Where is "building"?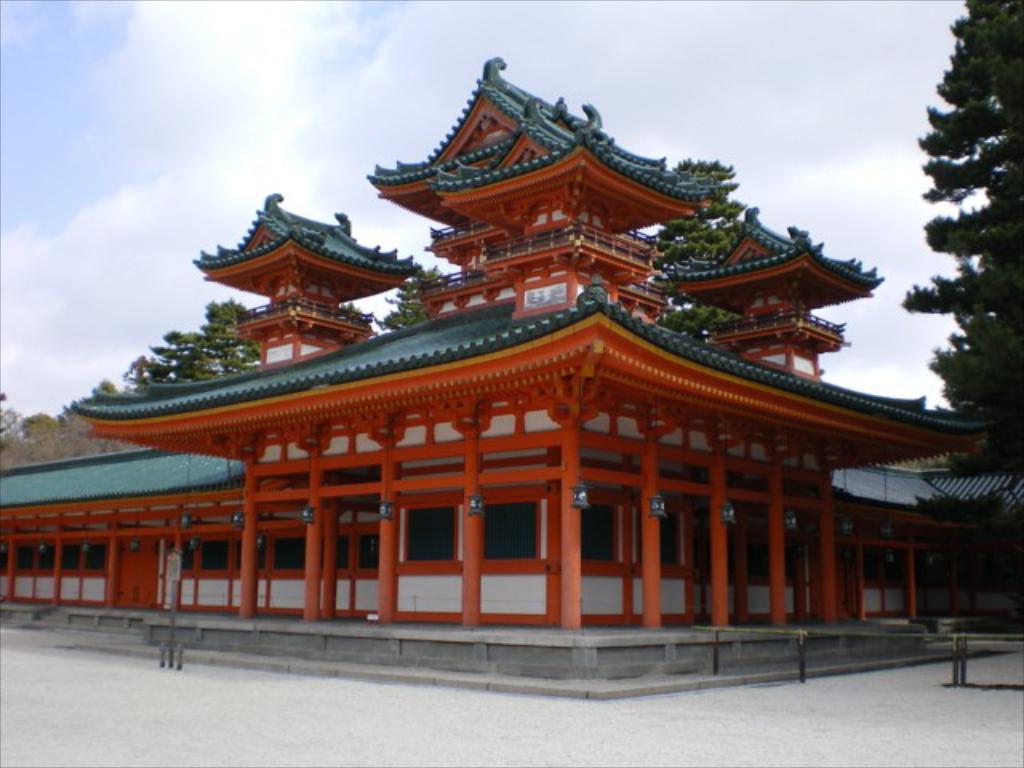
0/54/1022/702.
